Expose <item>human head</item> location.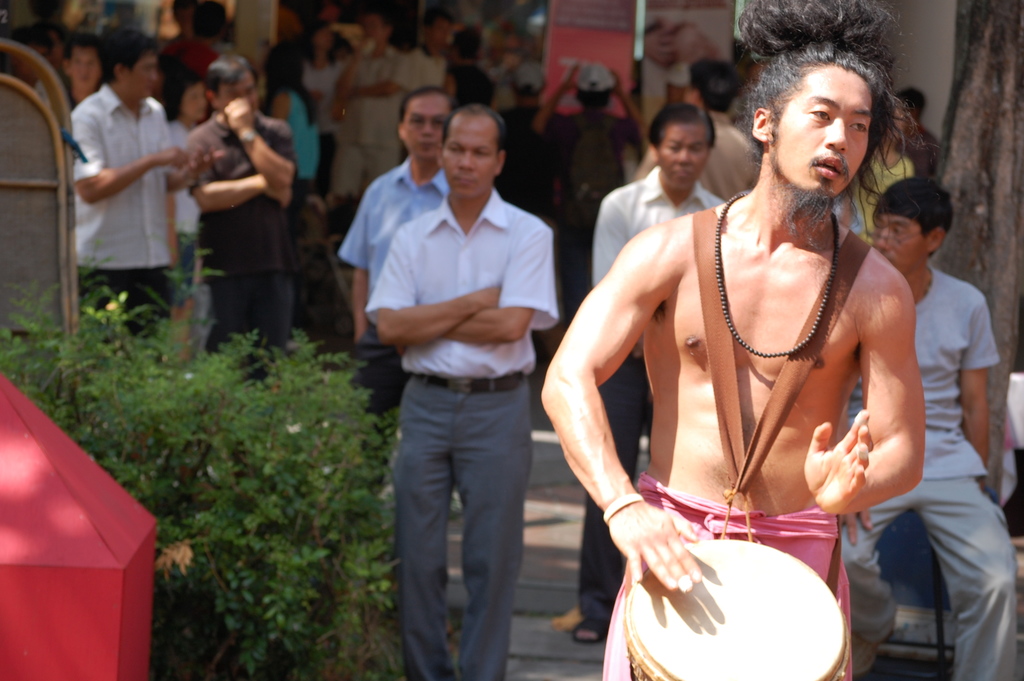
Exposed at [x1=204, y1=56, x2=261, y2=117].
